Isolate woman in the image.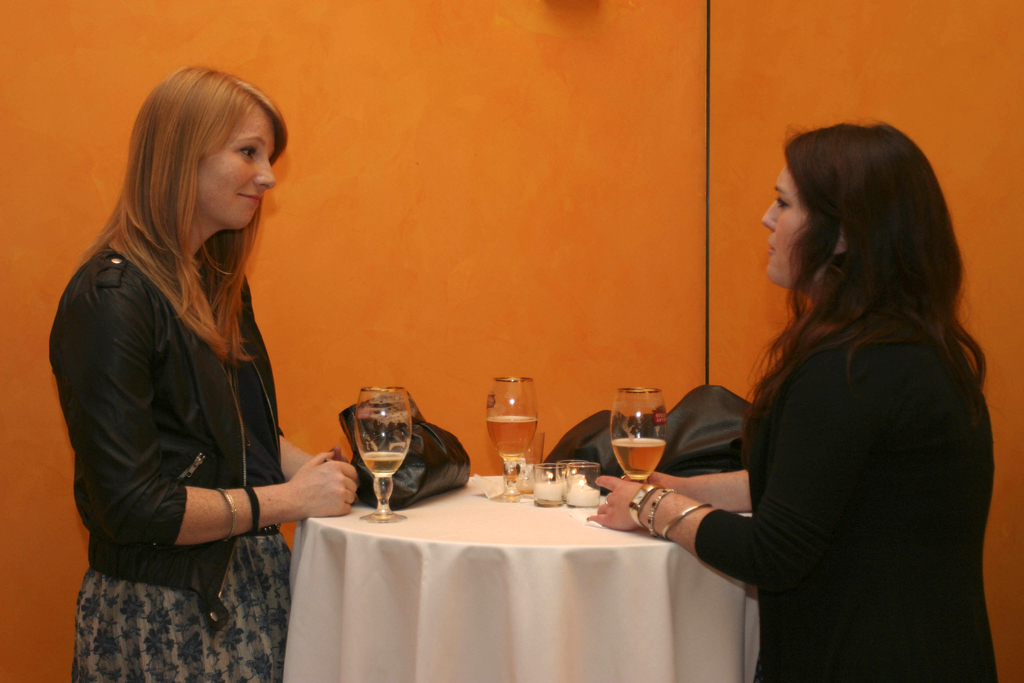
Isolated region: (584,120,996,682).
